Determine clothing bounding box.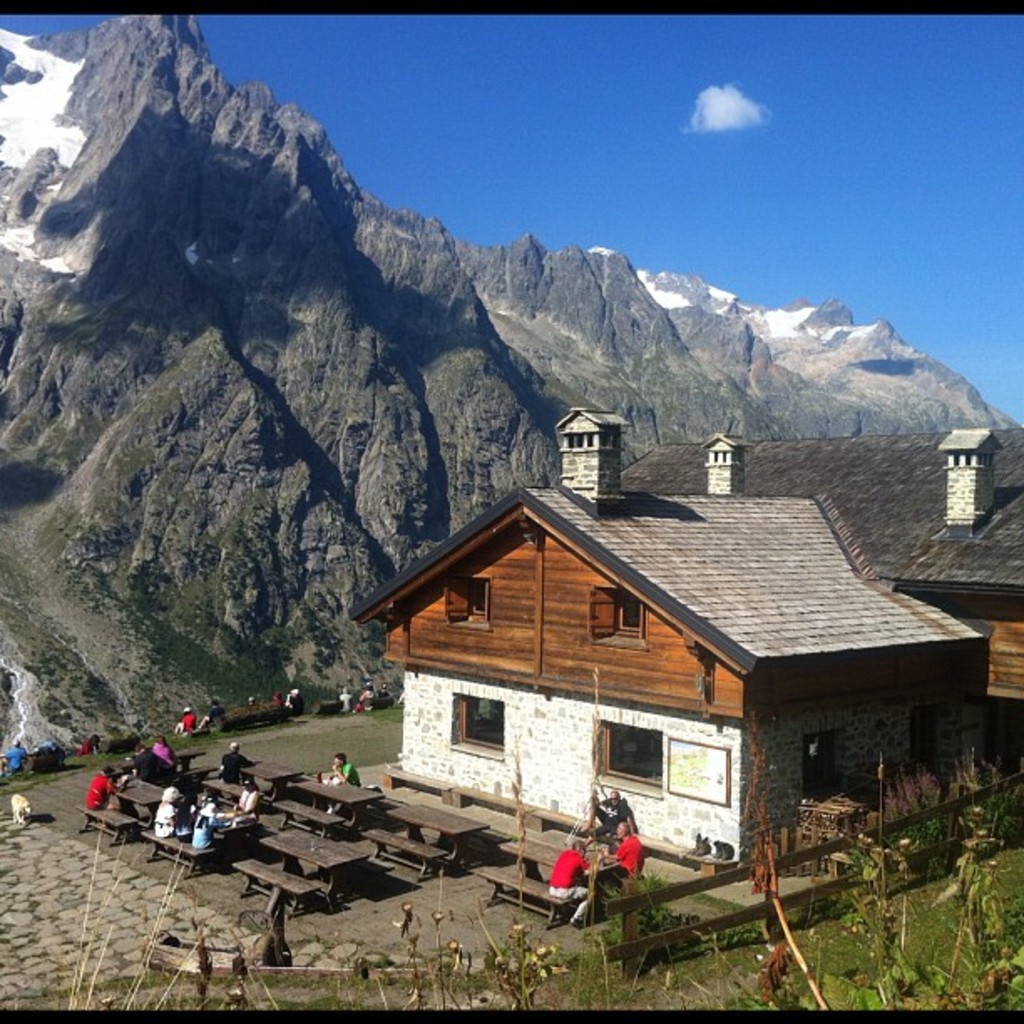
Determined: select_region(336, 756, 358, 788).
